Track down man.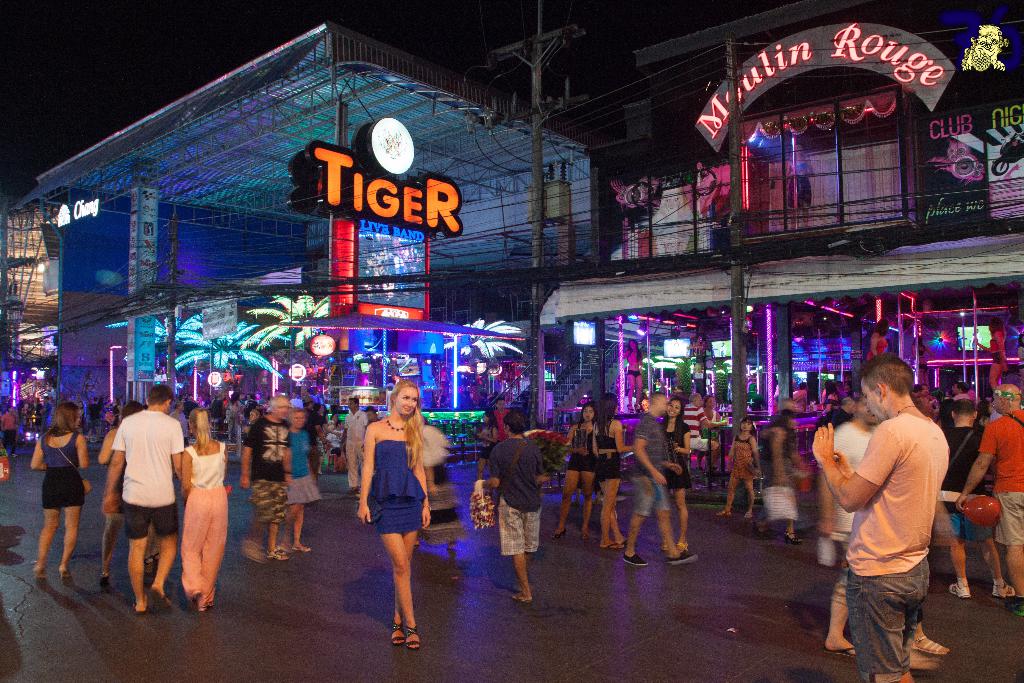
Tracked to (168, 399, 185, 431).
